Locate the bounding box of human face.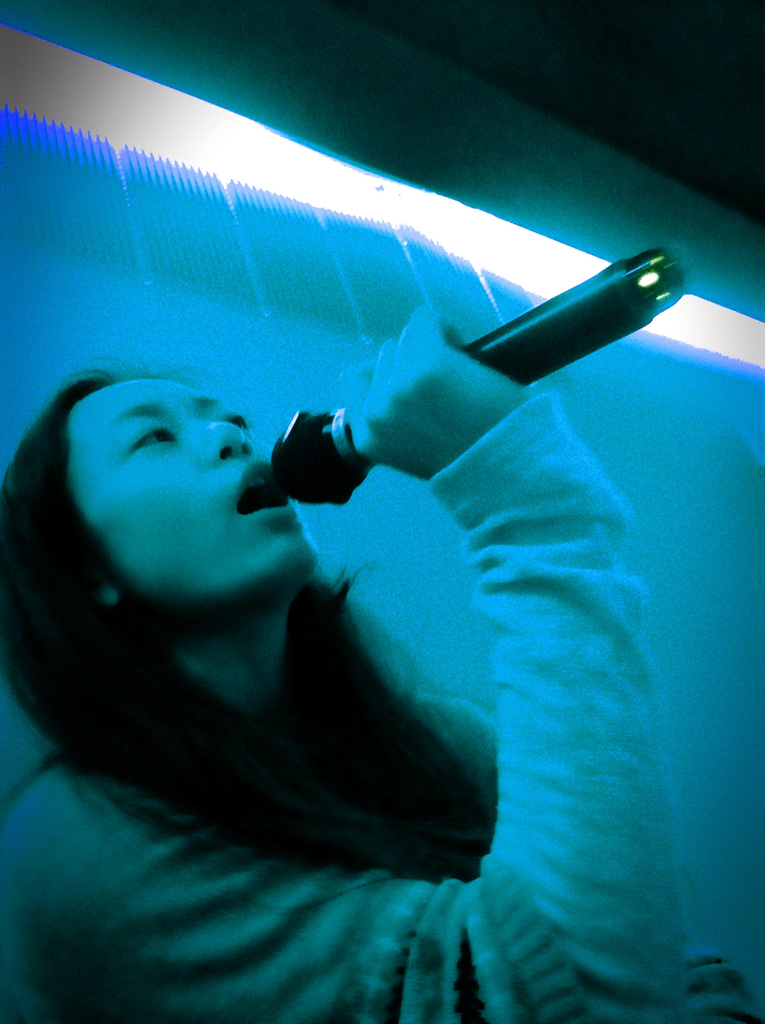
Bounding box: left=68, top=364, right=335, bottom=593.
